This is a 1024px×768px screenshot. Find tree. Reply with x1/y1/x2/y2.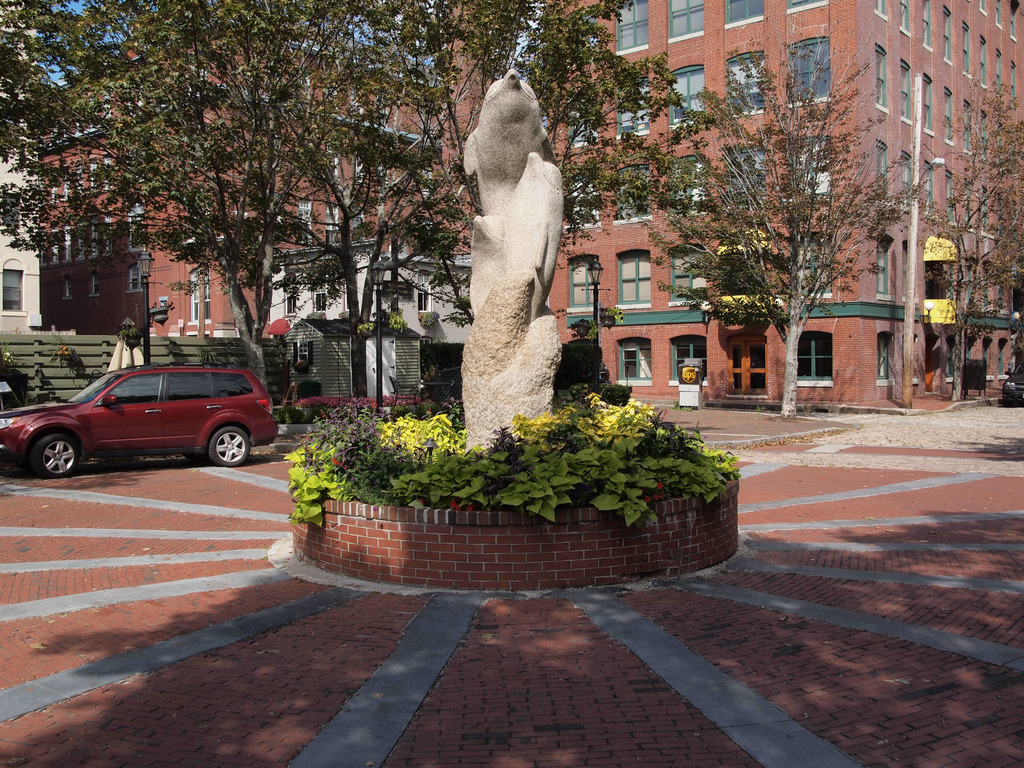
659/50/905/401.
